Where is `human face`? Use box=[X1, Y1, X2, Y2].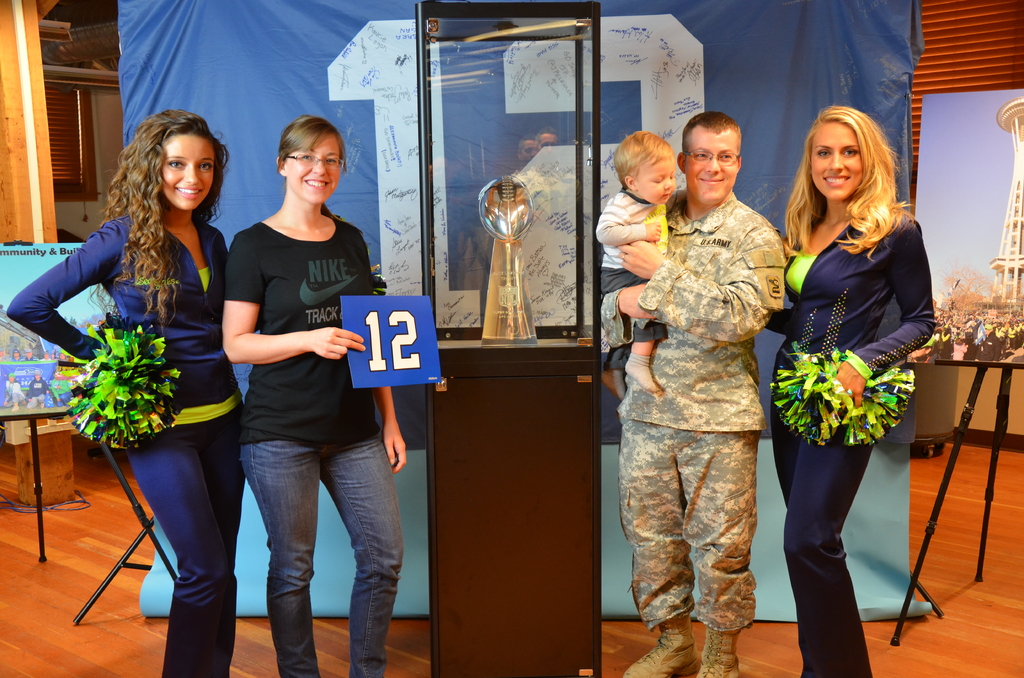
box=[283, 134, 342, 204].
